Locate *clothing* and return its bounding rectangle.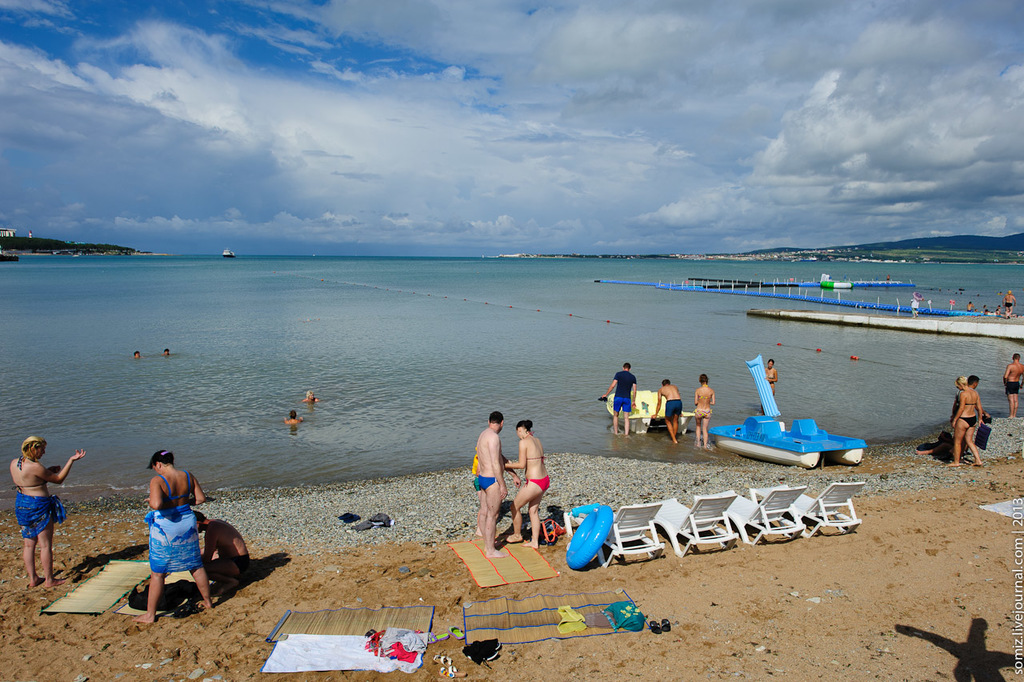
[x1=526, y1=475, x2=548, y2=494].
